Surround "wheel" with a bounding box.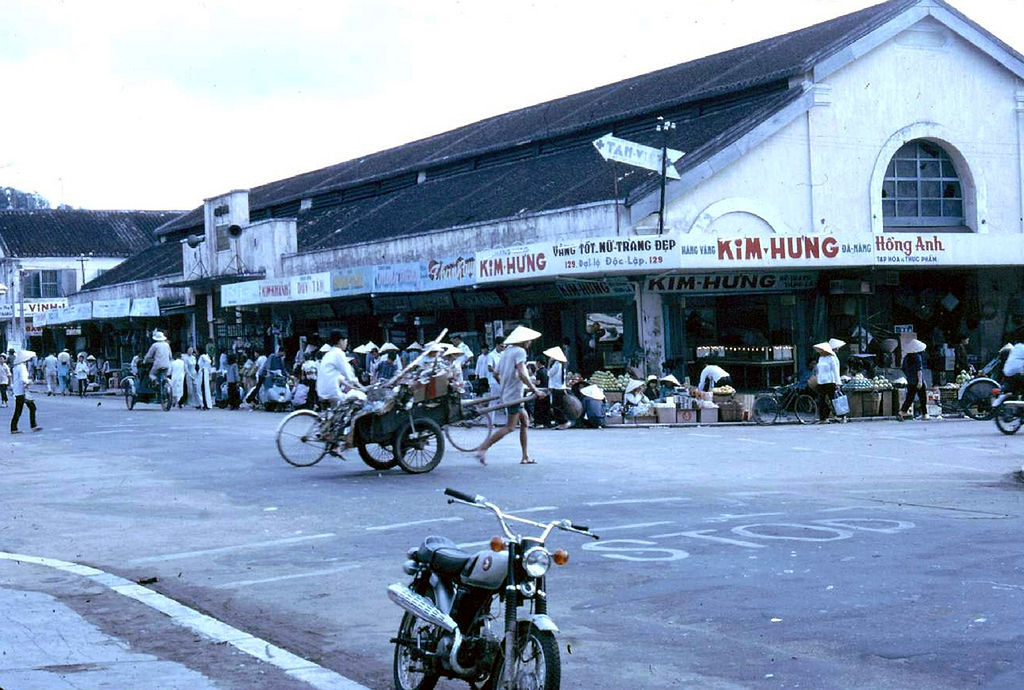
region(442, 401, 494, 452).
